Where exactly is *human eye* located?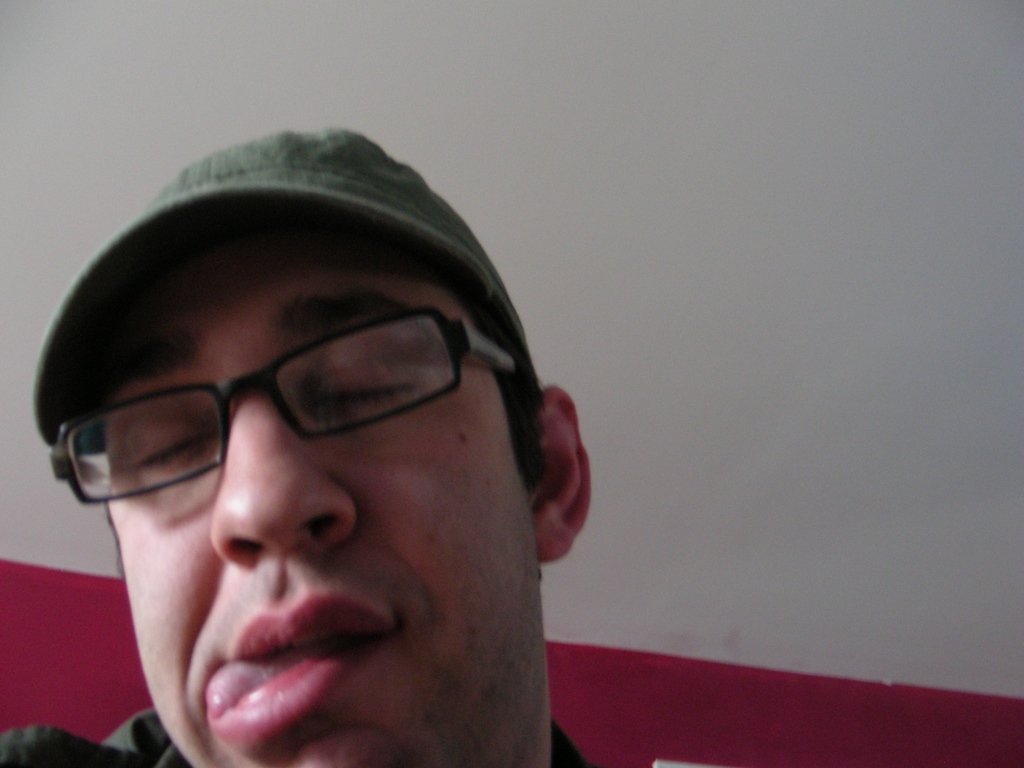
Its bounding box is 308, 358, 422, 415.
